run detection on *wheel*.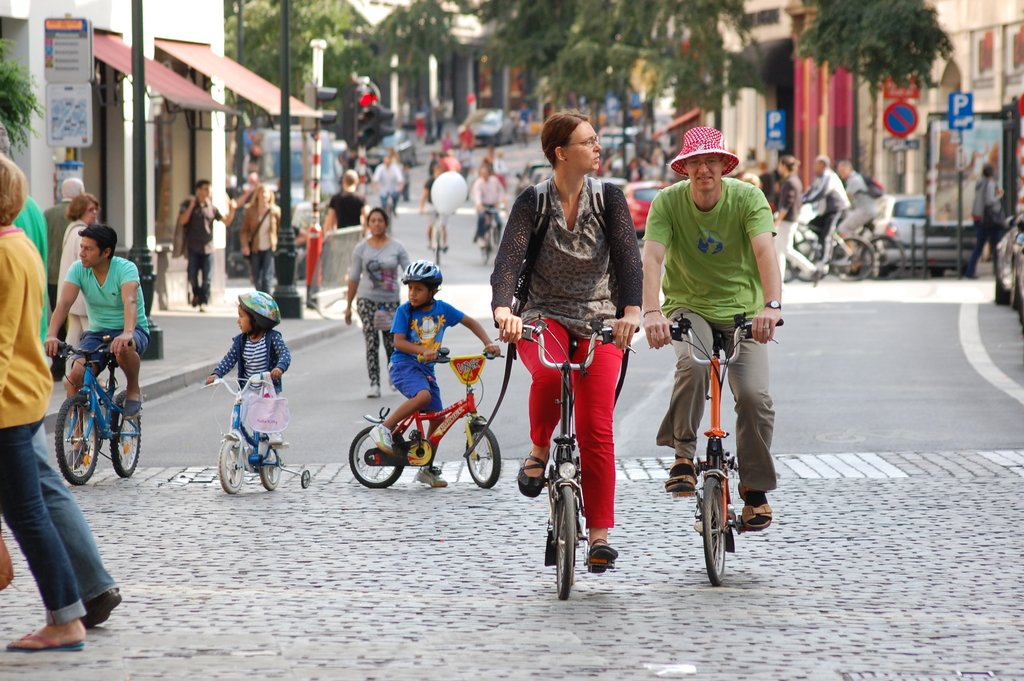
Result: left=259, top=446, right=281, bottom=489.
